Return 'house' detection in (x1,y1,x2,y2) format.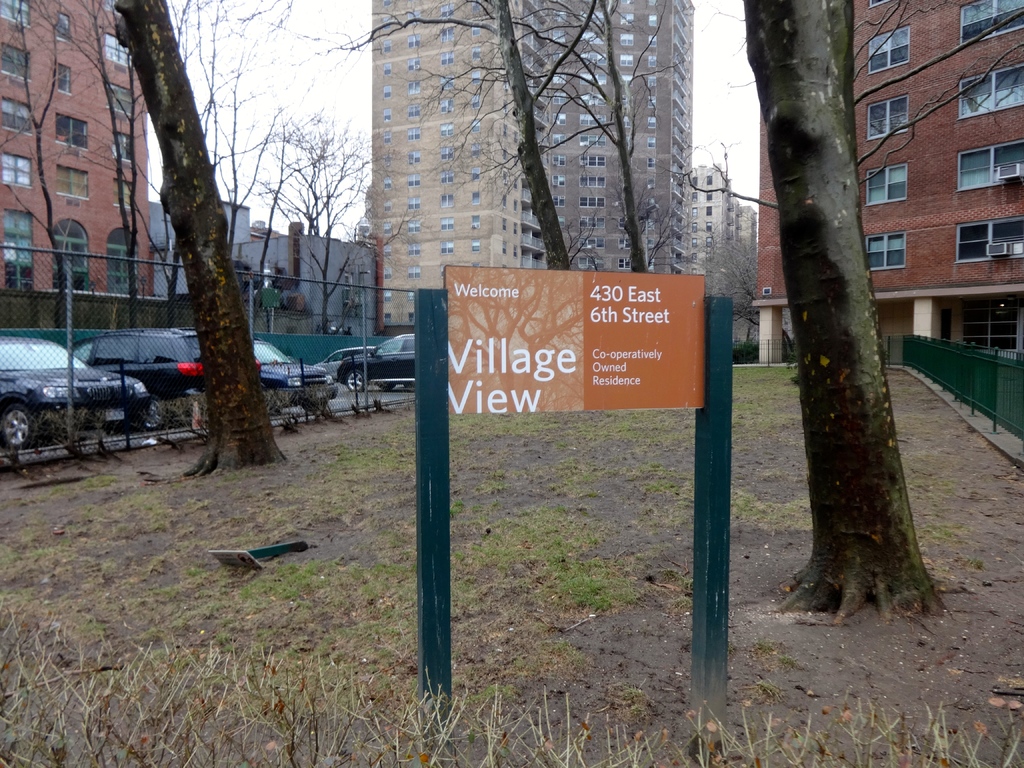
(223,215,381,342).
